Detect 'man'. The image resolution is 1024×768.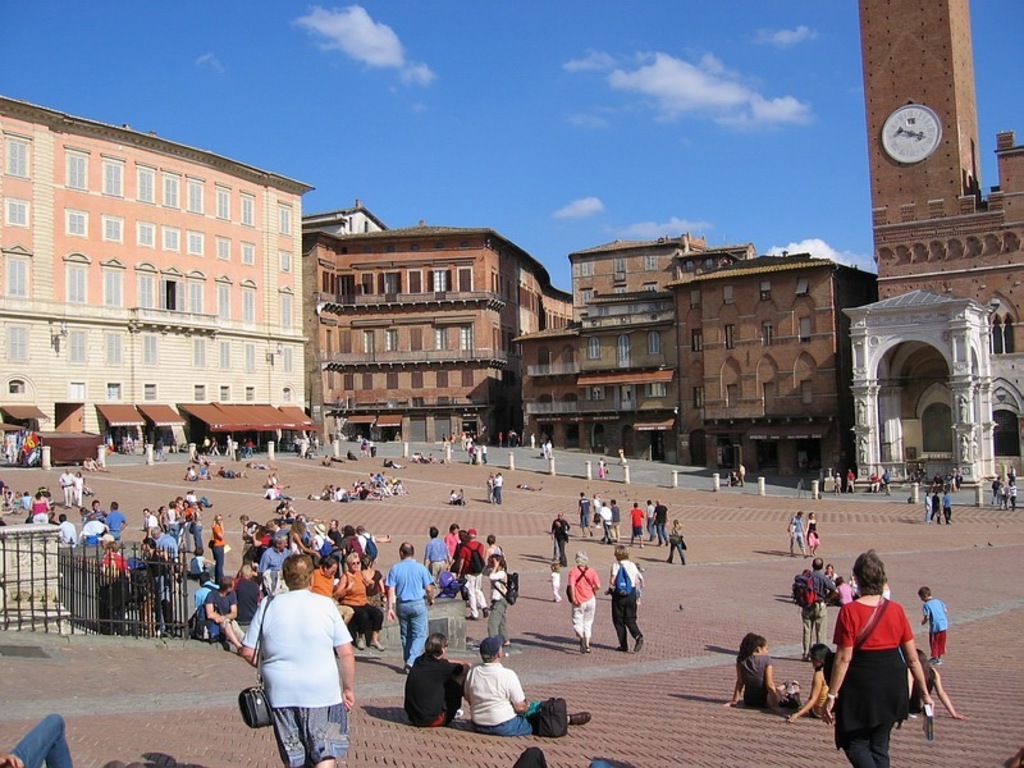
Rect(310, 550, 353, 631).
